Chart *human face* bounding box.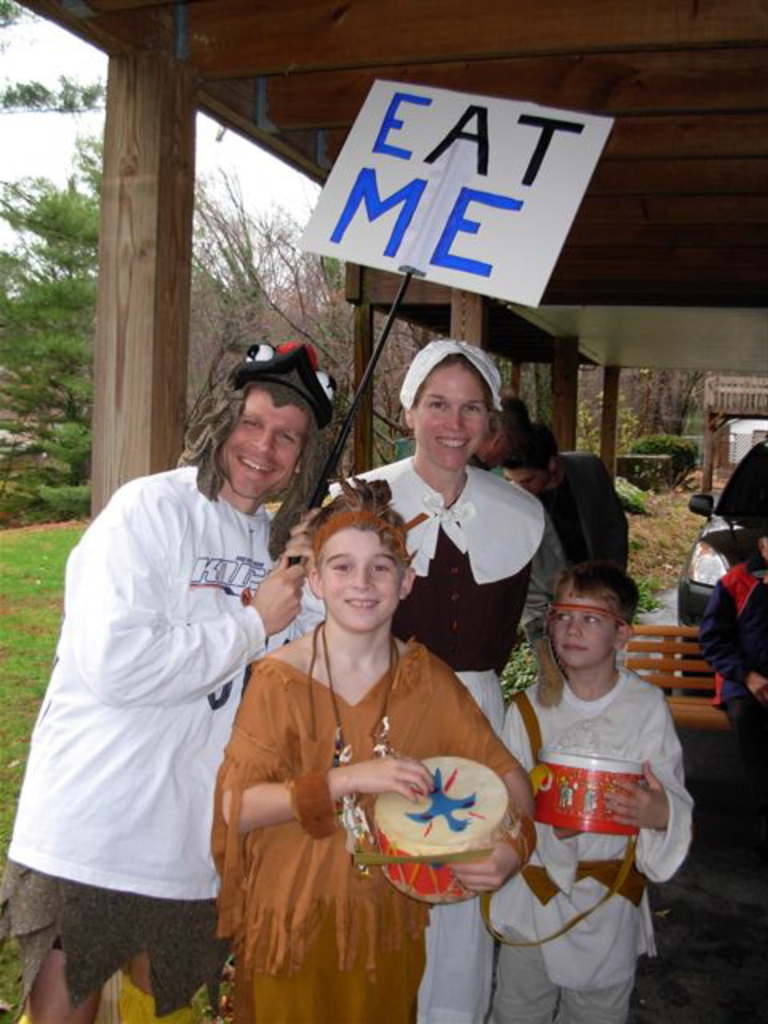
Charted: BBox(318, 530, 400, 627).
